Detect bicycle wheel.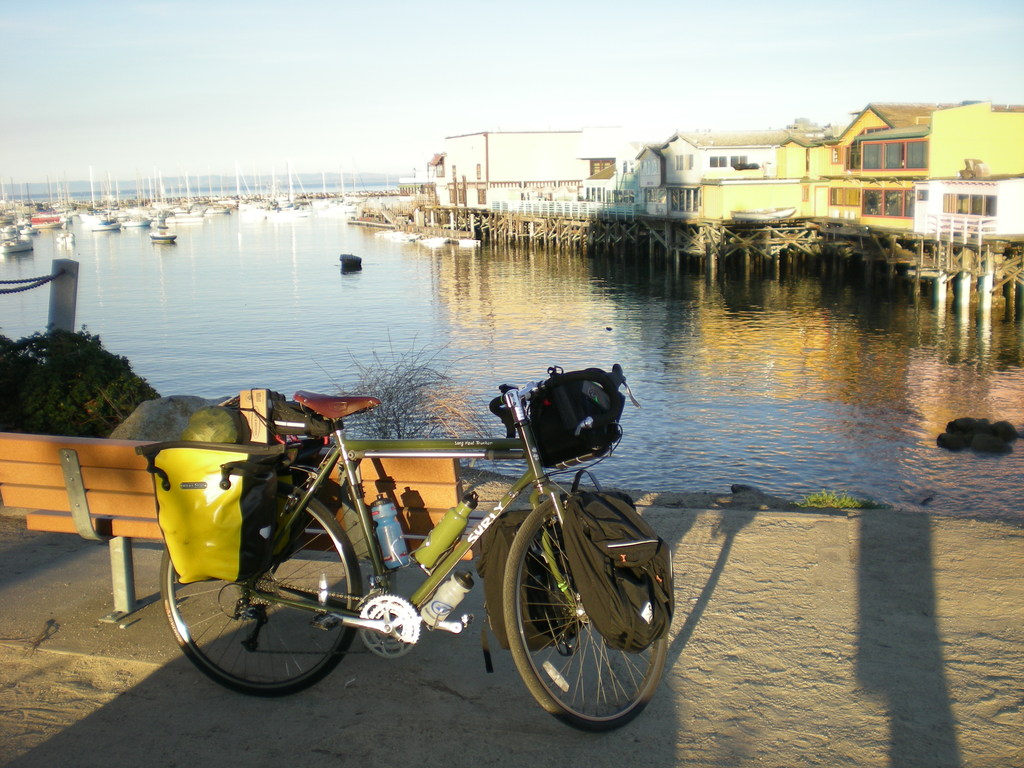
Detected at [left=153, top=481, right=370, bottom=699].
